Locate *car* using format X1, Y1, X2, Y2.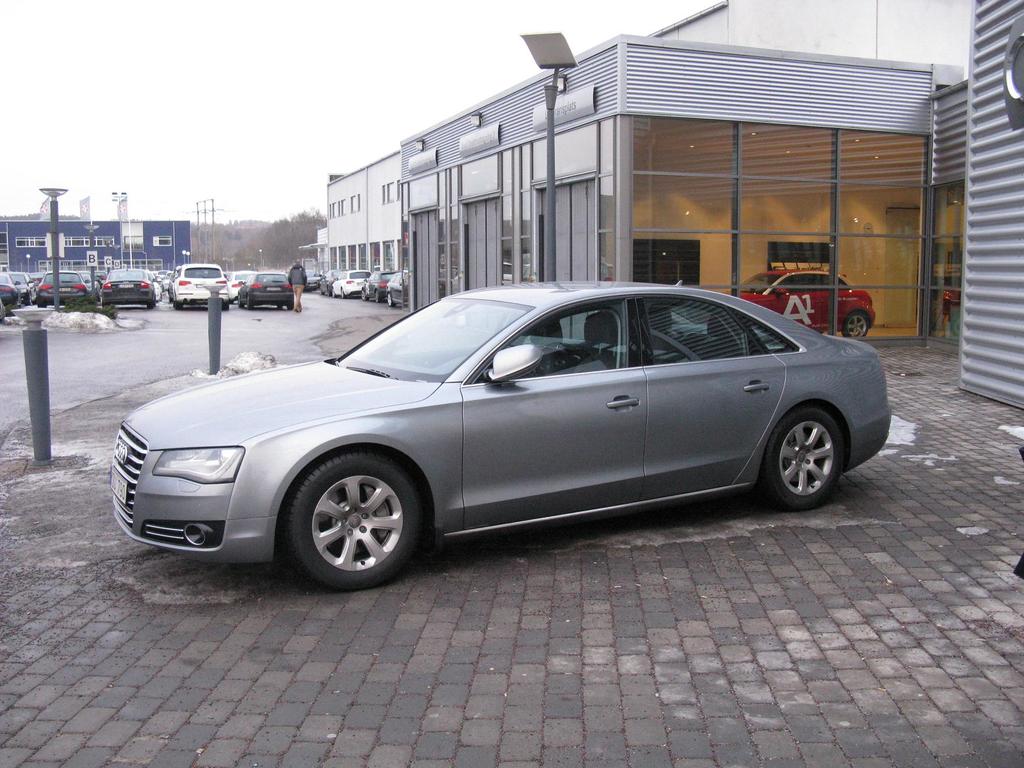
305, 269, 326, 291.
